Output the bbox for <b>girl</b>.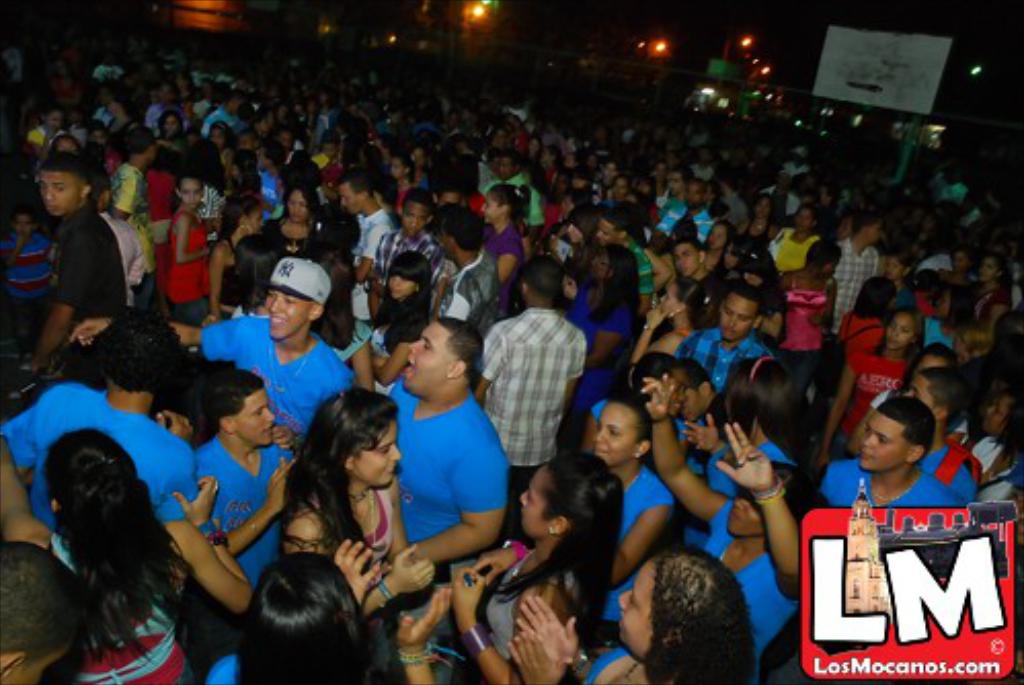
pyautogui.locateOnScreen(636, 353, 831, 681).
